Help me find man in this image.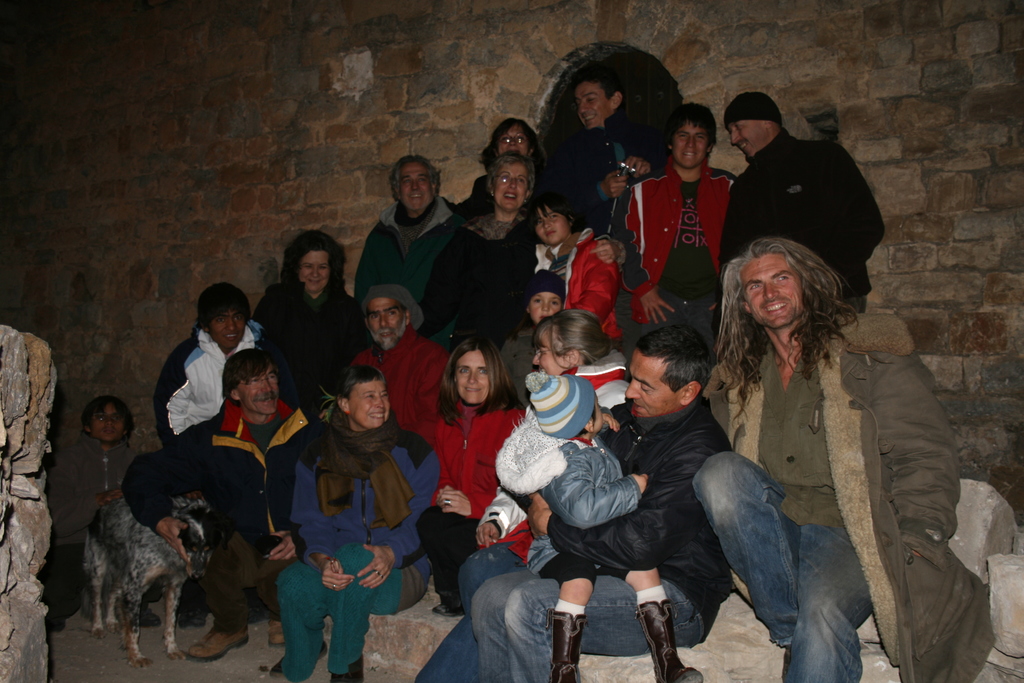
Found it: bbox=(609, 99, 744, 365).
